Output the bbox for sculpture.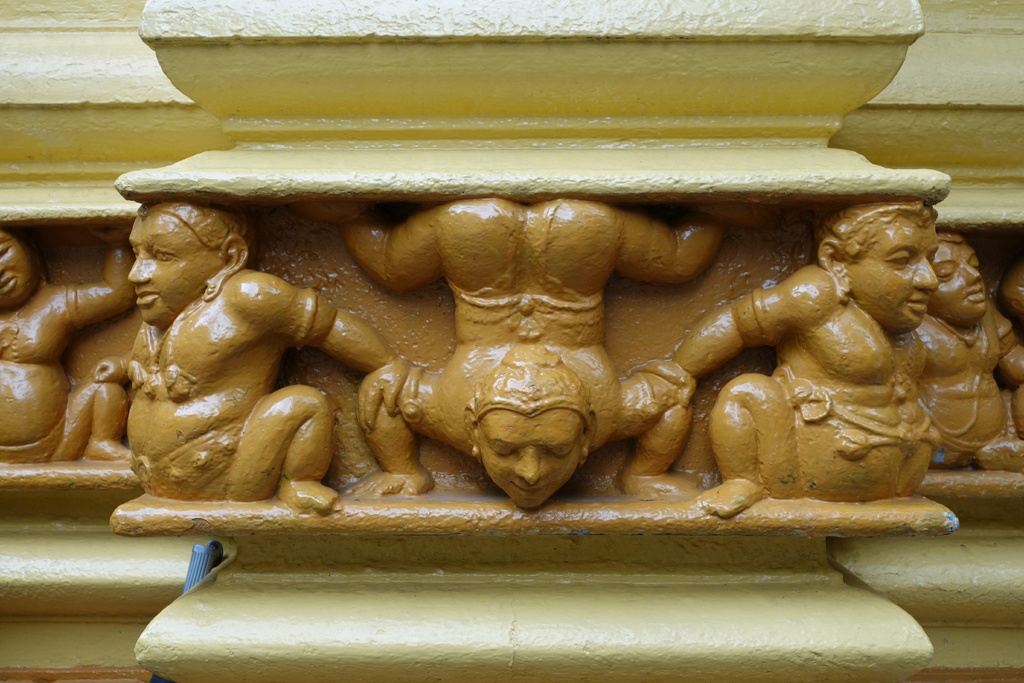
624, 197, 954, 520.
